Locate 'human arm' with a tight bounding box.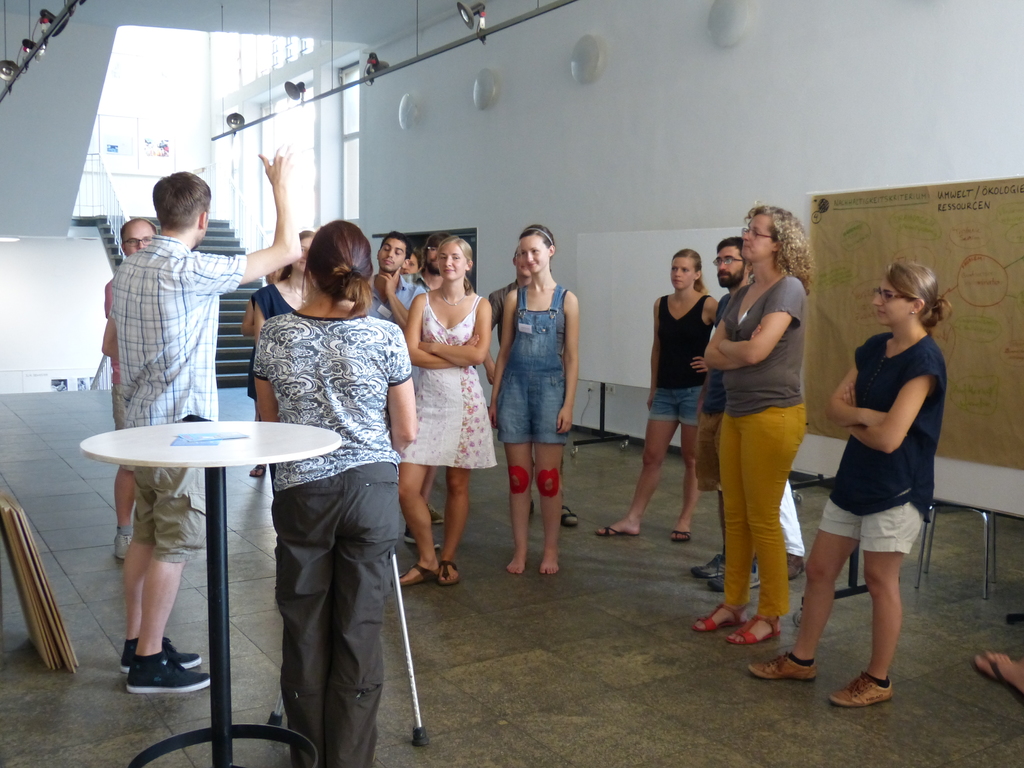
197 138 307 295.
